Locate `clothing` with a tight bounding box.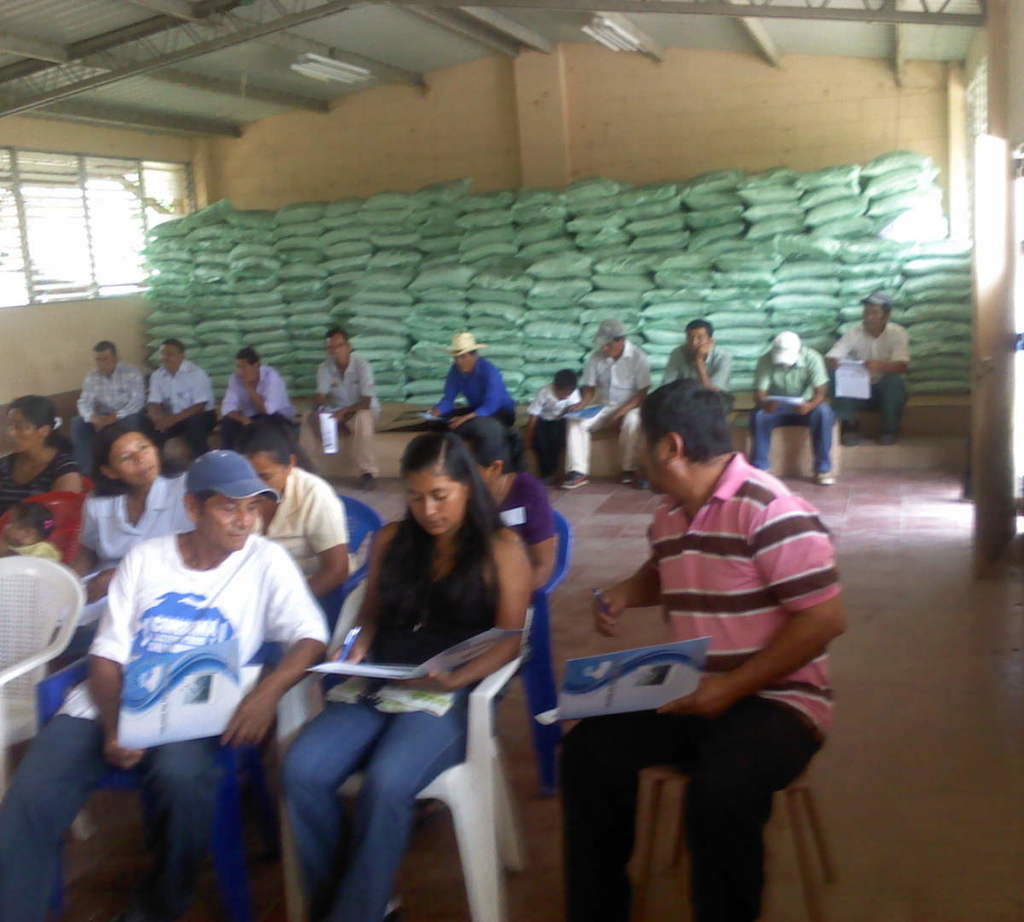
(left=0, top=540, right=57, bottom=560).
